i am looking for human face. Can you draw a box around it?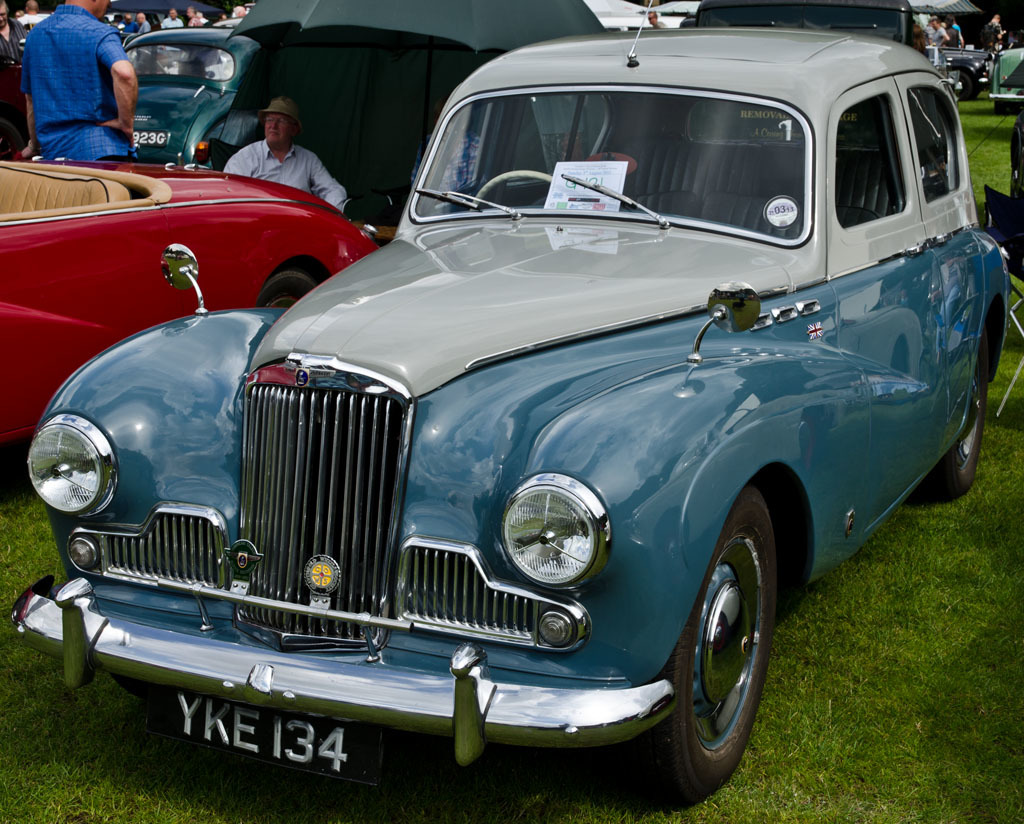
Sure, the bounding box is detection(1, 9, 7, 19).
